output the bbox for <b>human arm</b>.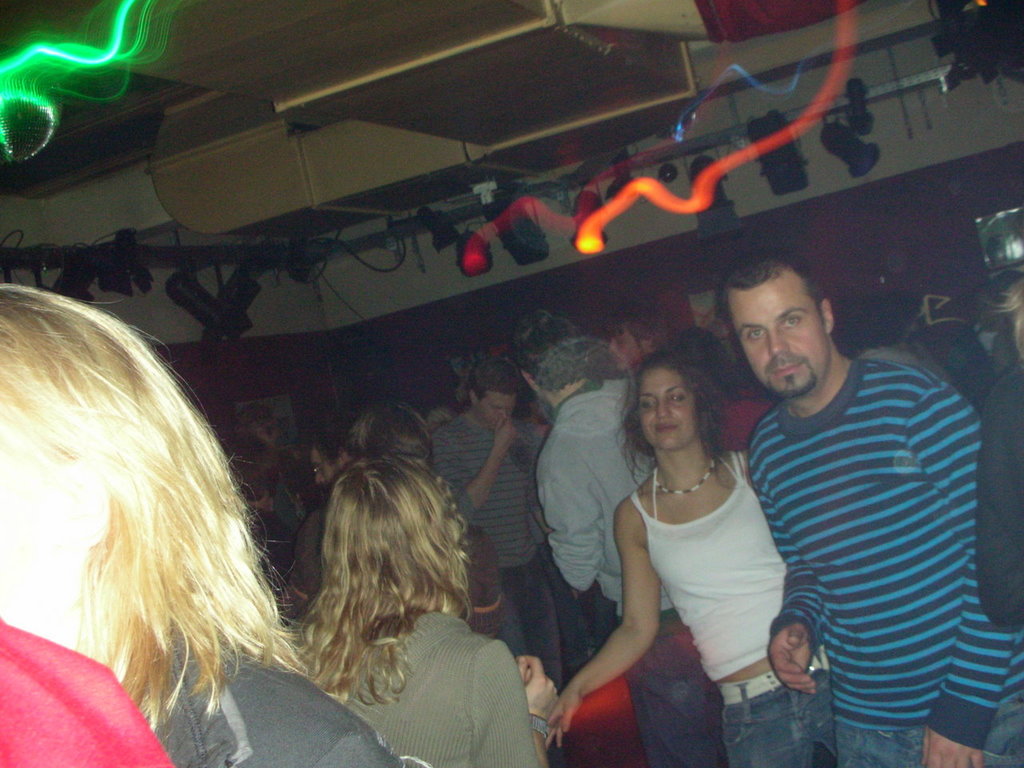
bbox=(934, 579, 1014, 767).
